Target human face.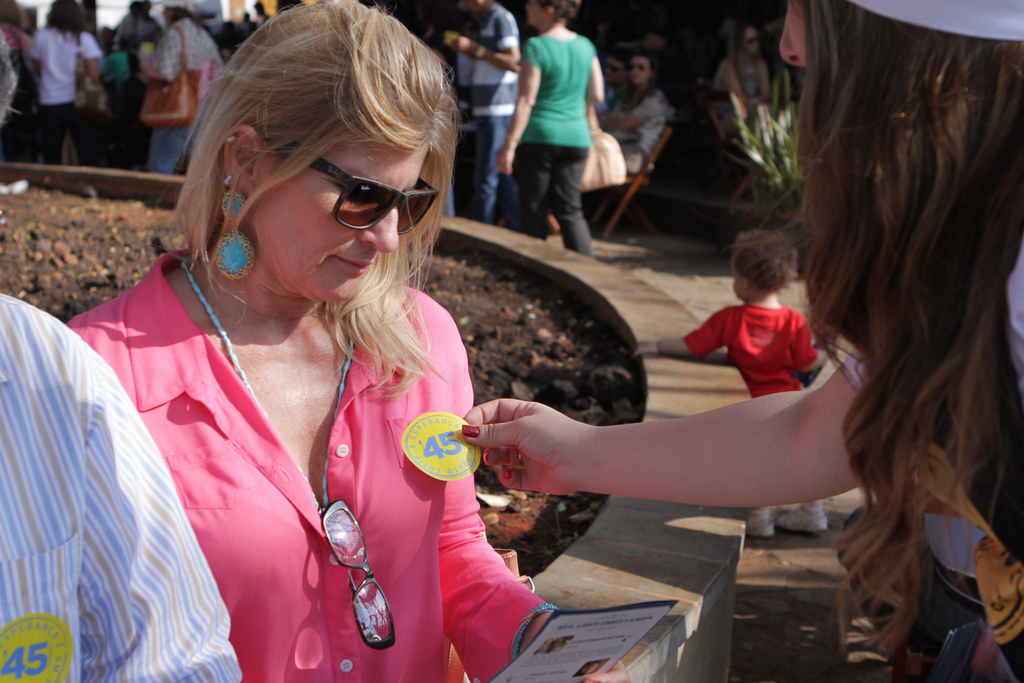
Target region: BBox(729, 261, 745, 302).
